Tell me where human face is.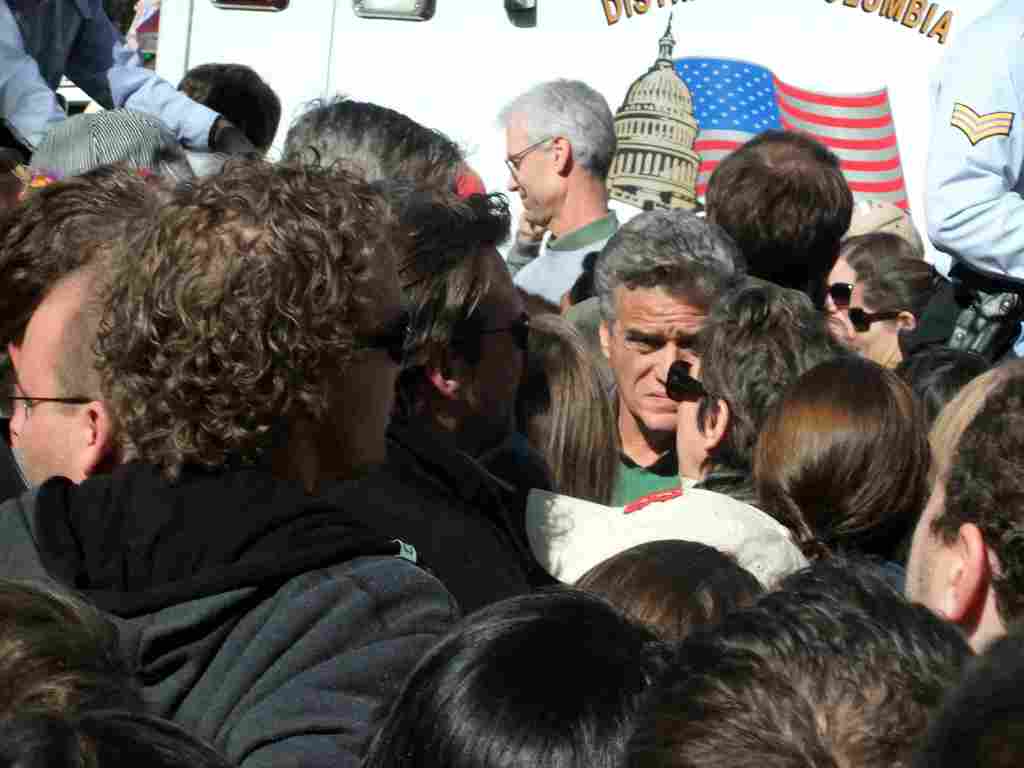
human face is at x1=900, y1=465, x2=944, y2=612.
